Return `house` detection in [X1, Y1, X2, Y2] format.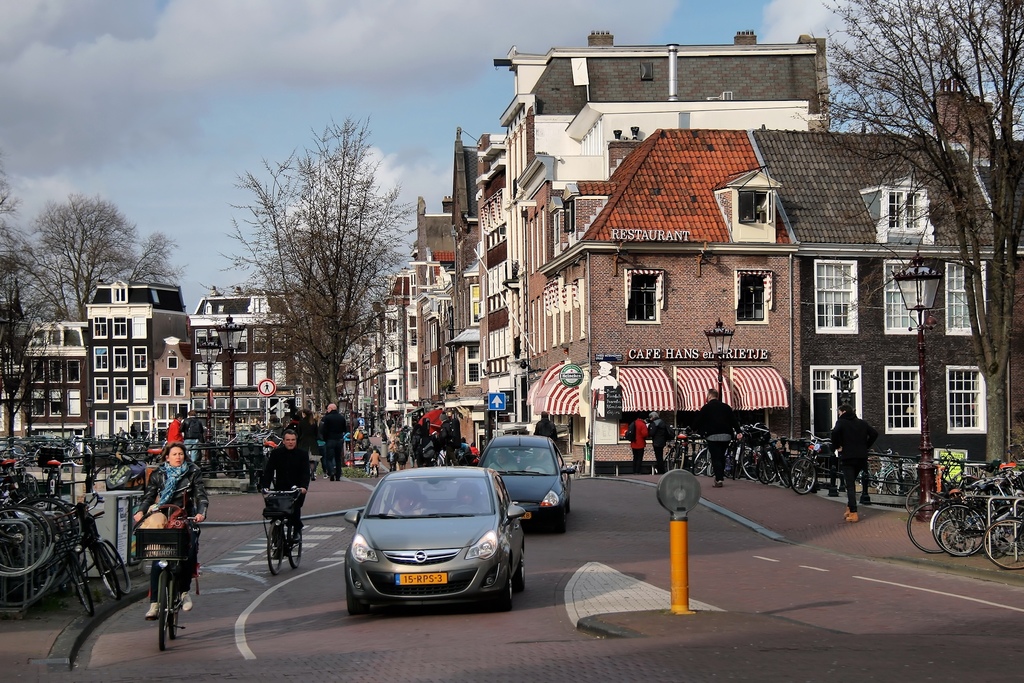
[0, 319, 87, 431].
